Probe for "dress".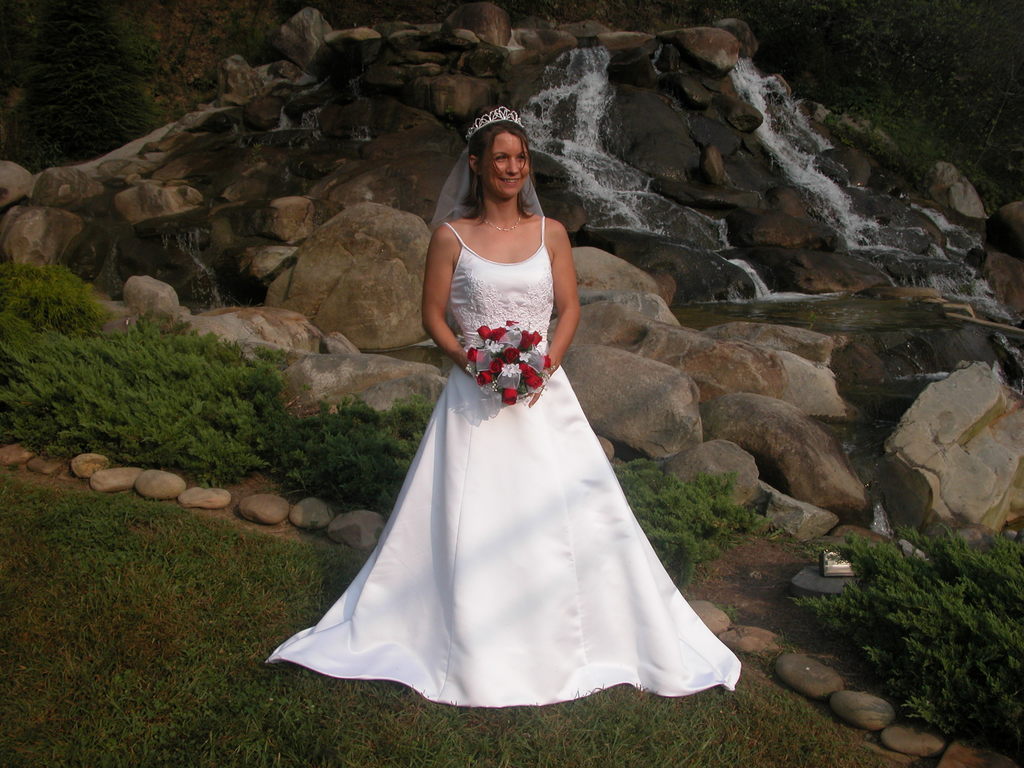
Probe result: box=[256, 212, 748, 699].
